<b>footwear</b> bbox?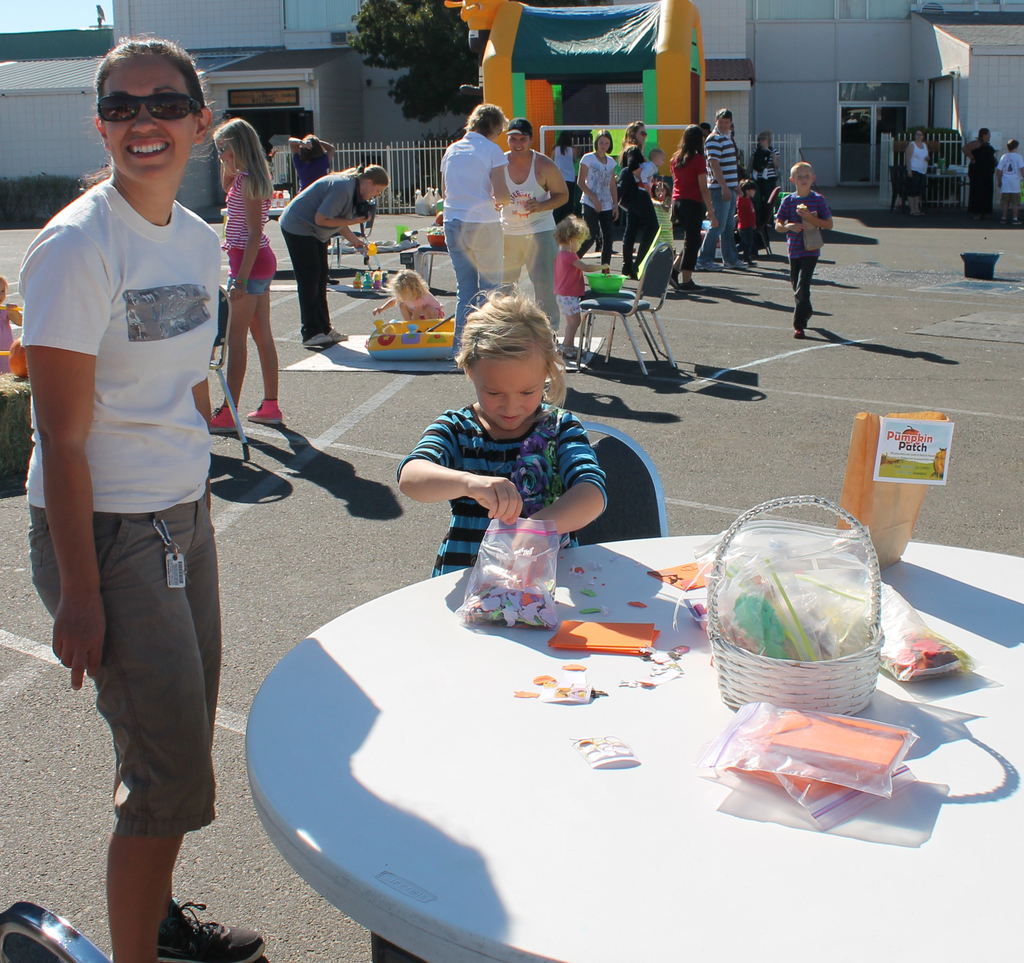
x1=744, y1=255, x2=757, y2=267
